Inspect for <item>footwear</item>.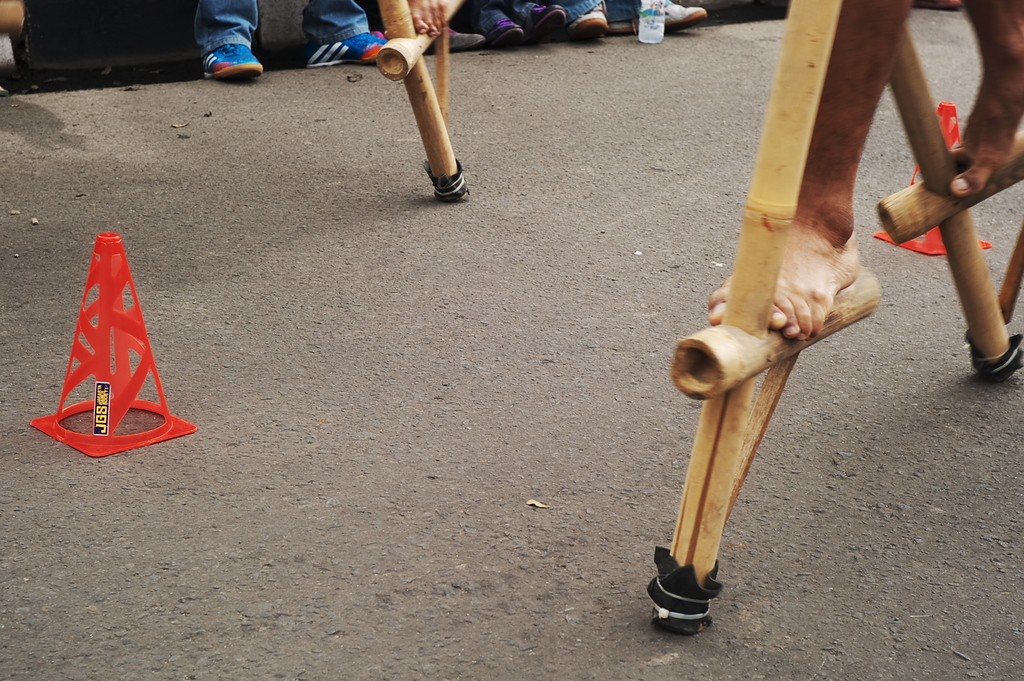
Inspection: 300:28:393:67.
